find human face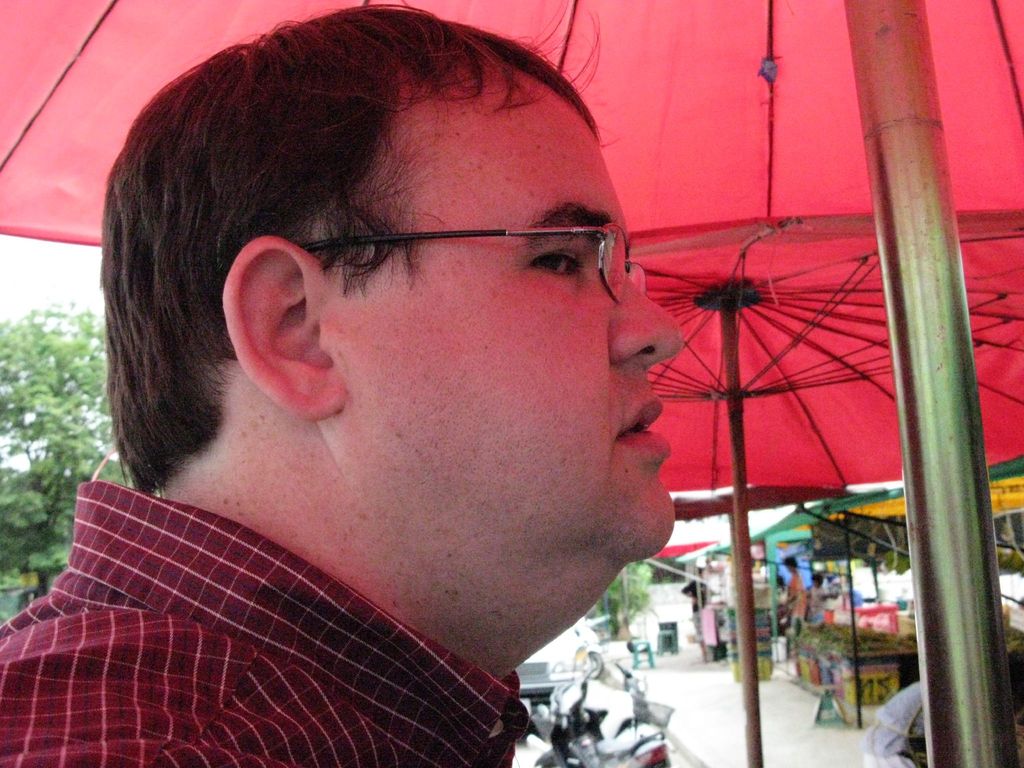
detection(367, 103, 685, 626)
